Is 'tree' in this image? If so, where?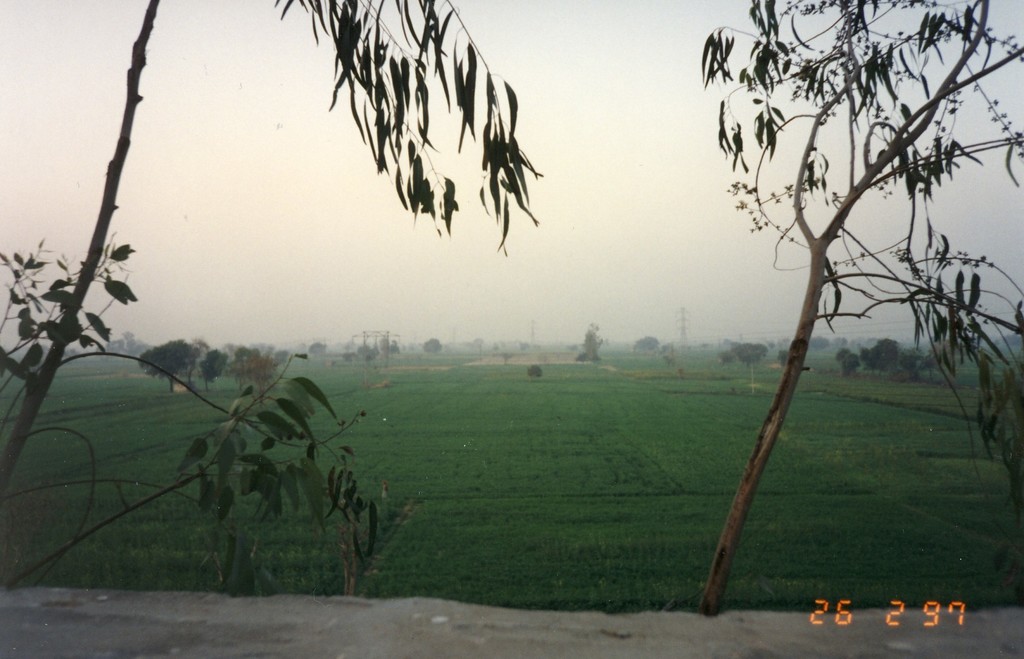
Yes, at left=833, top=346, right=861, bottom=371.
